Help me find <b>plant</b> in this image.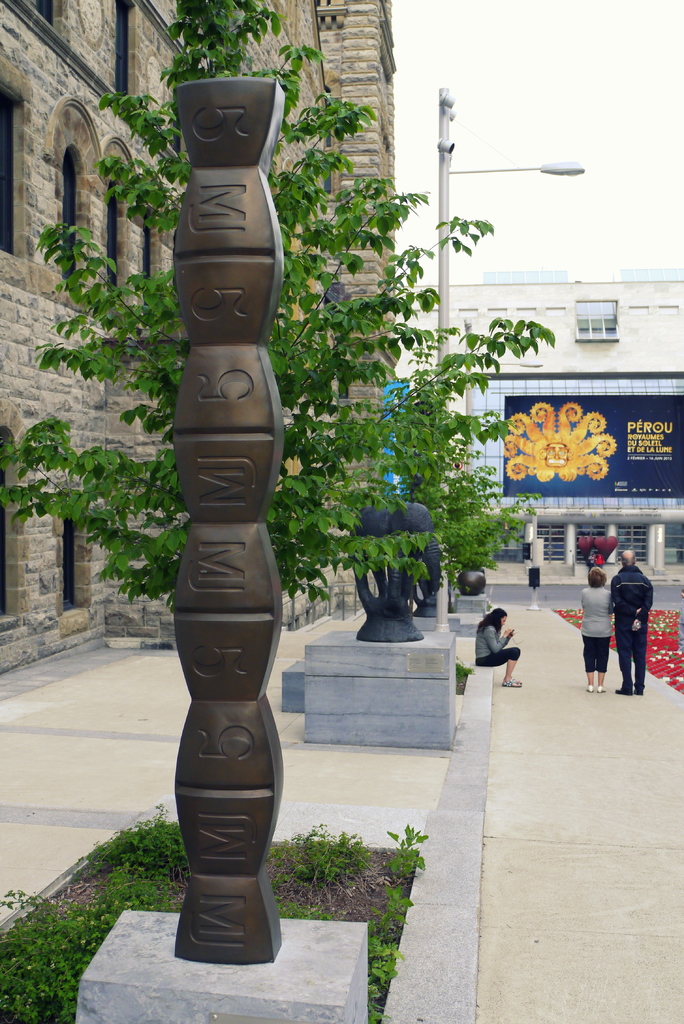
Found it: region(357, 868, 416, 1022).
